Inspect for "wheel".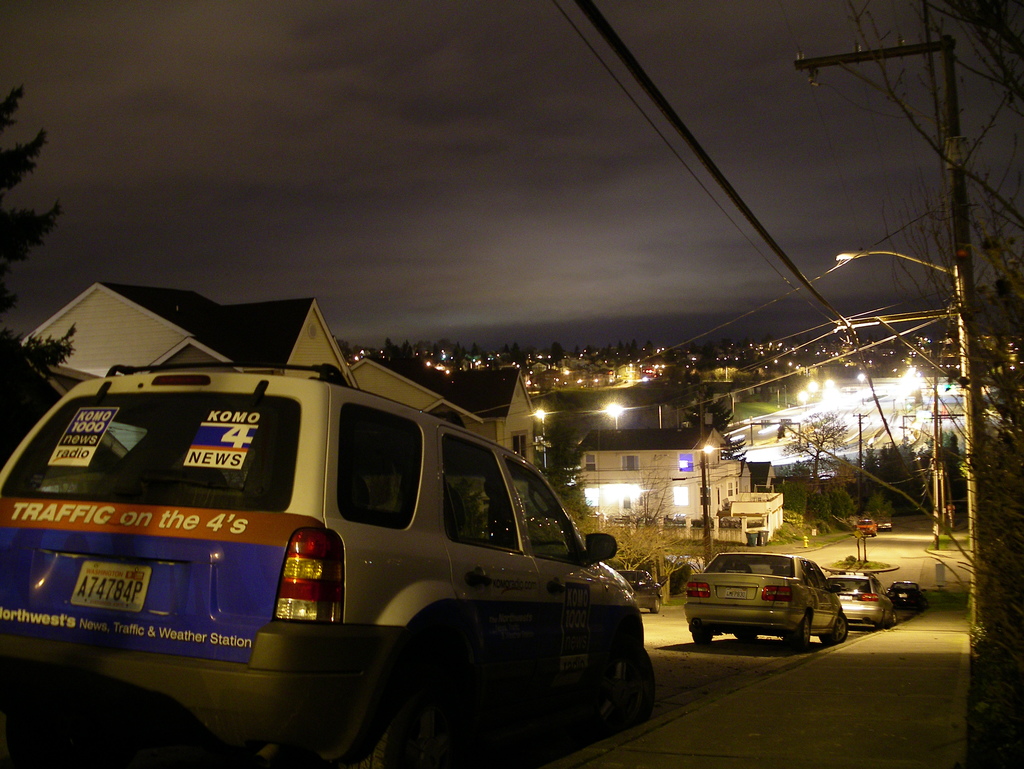
Inspection: left=652, top=598, right=661, bottom=614.
